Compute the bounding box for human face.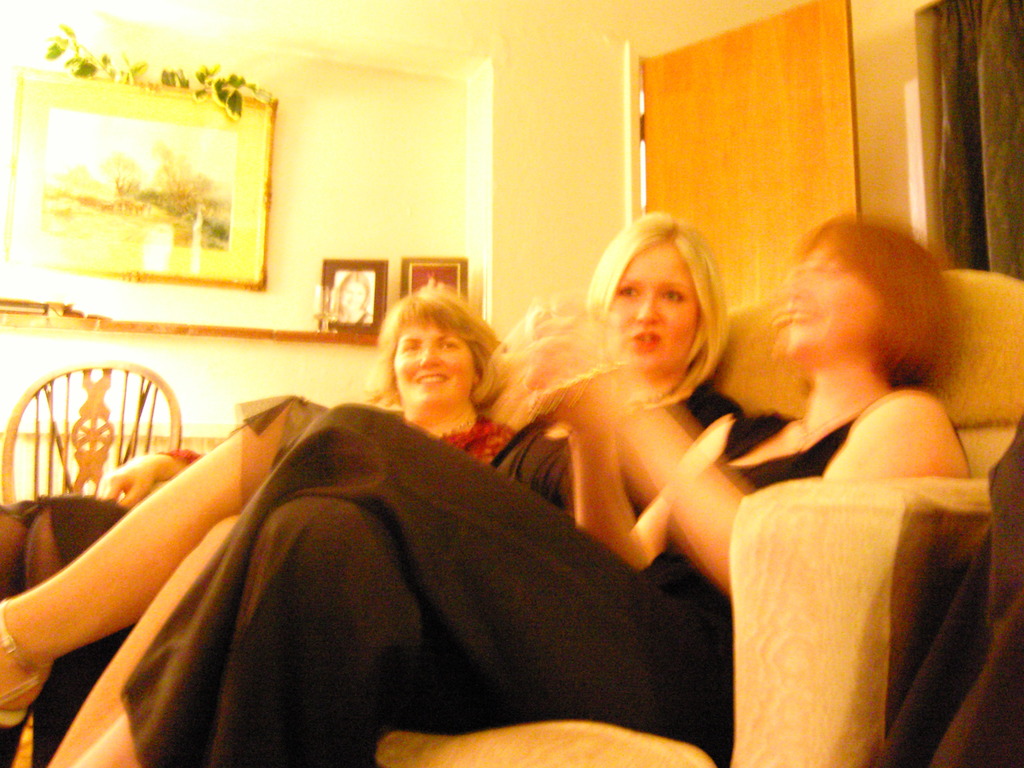
locate(611, 241, 700, 374).
